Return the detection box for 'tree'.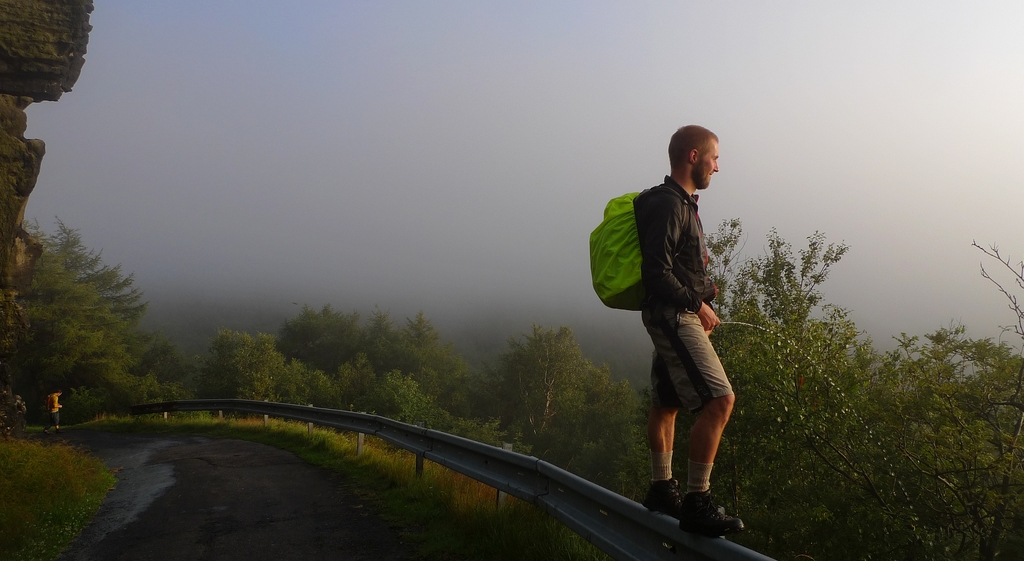
<region>906, 233, 1023, 560</region>.
